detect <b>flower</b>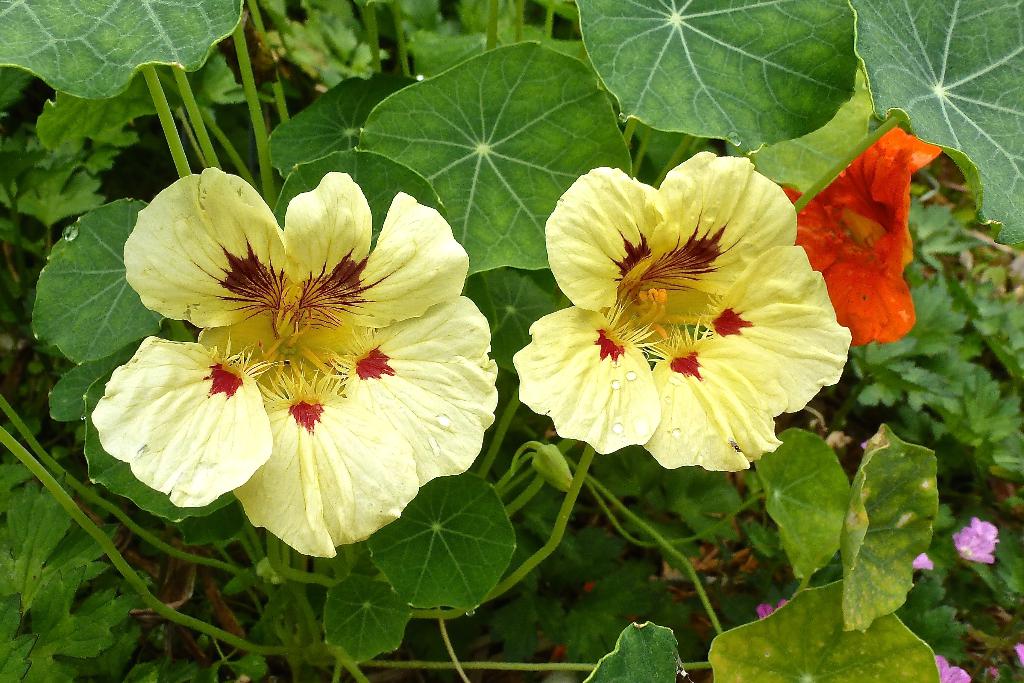
Rect(928, 650, 970, 682)
